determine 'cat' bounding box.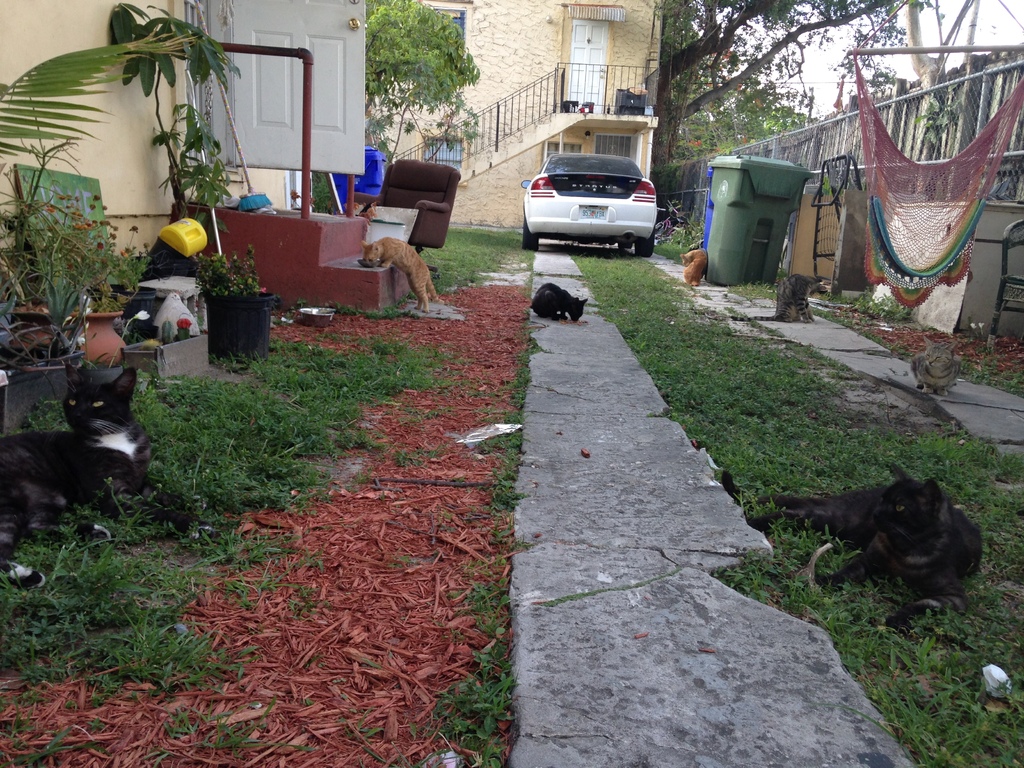
Determined: left=0, top=356, right=159, bottom=589.
